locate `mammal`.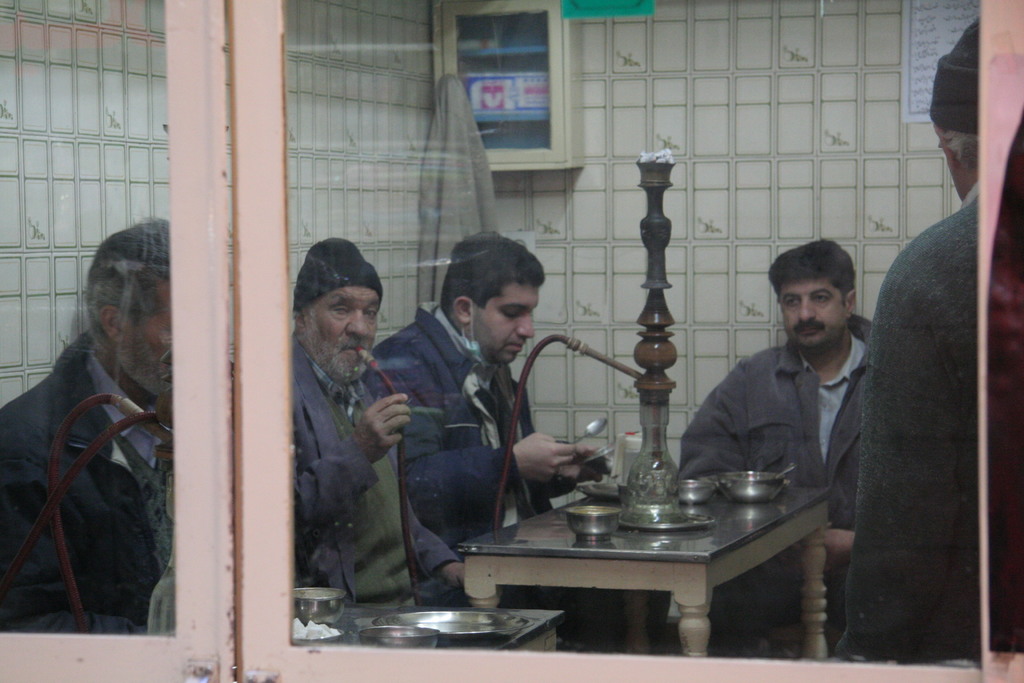
Bounding box: l=374, t=227, r=605, b=550.
